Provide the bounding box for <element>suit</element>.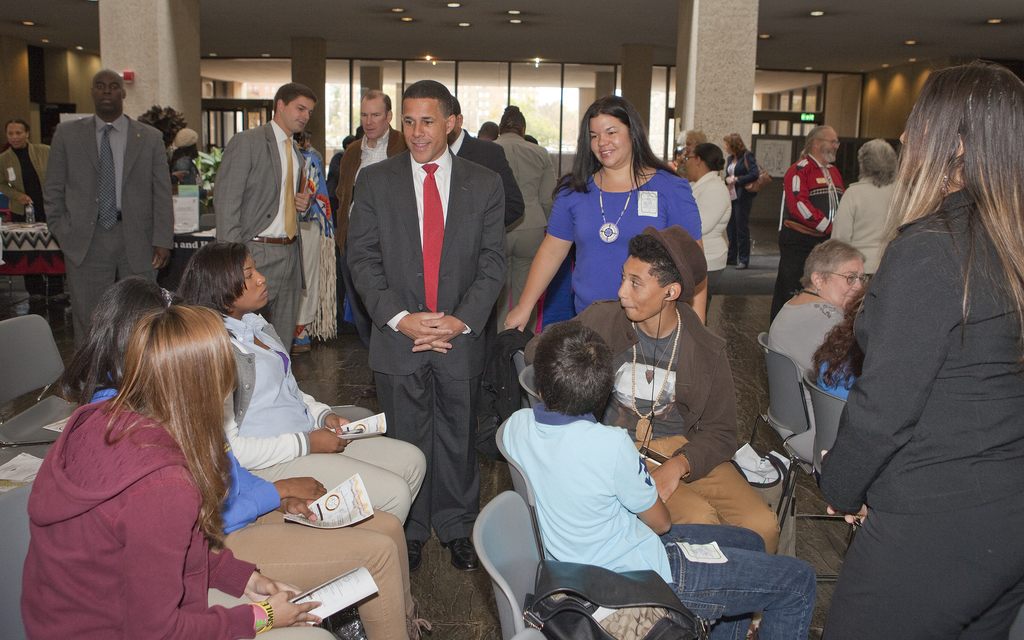
[x1=522, y1=296, x2=751, y2=481].
